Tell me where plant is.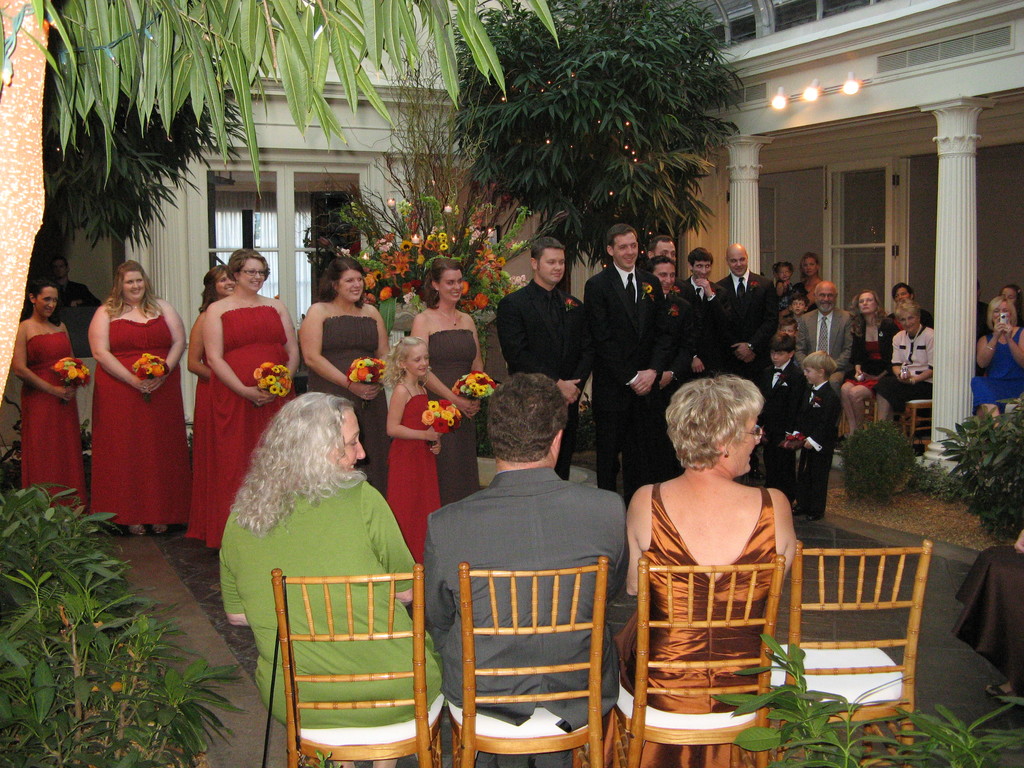
plant is at bbox(300, 15, 544, 429).
